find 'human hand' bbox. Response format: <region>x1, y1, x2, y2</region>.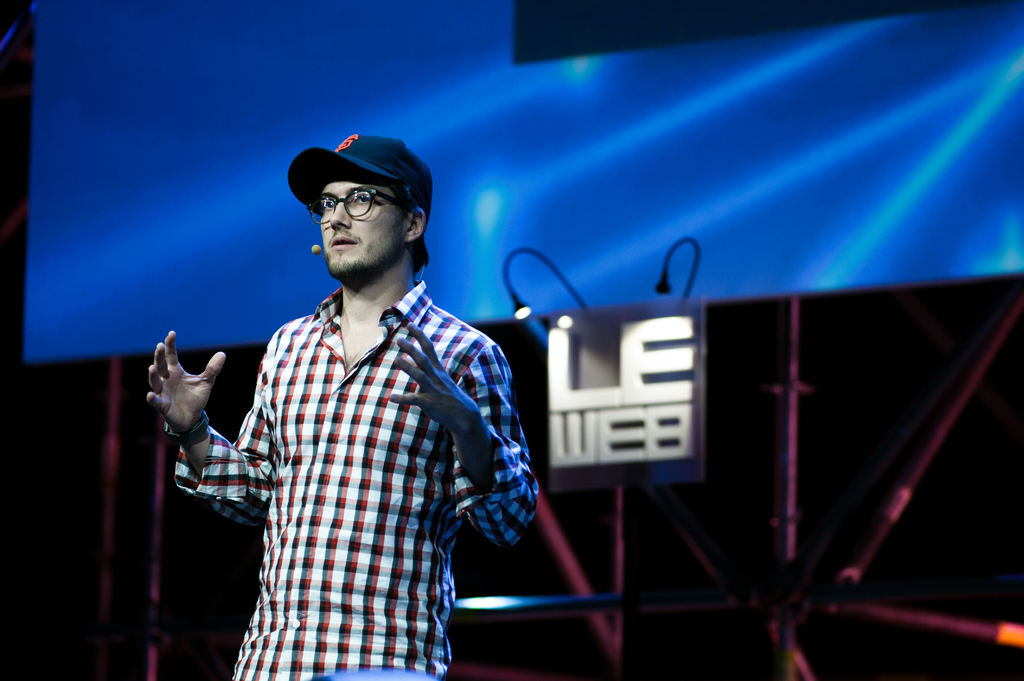
<region>387, 319, 481, 439</region>.
